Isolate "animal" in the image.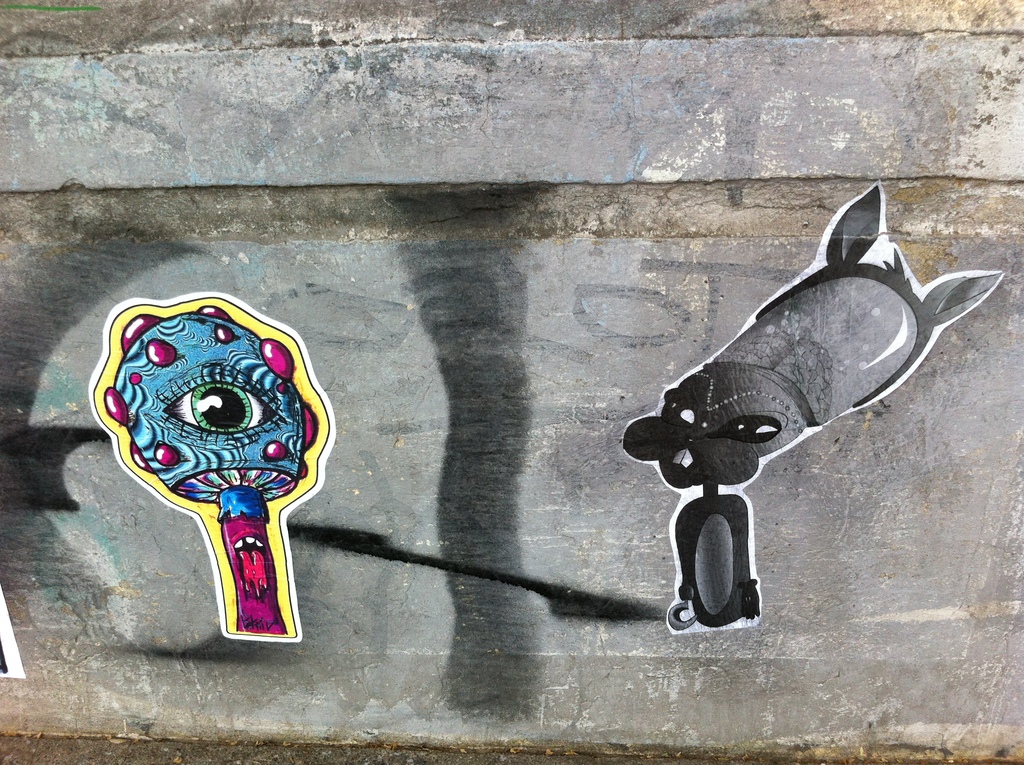
Isolated region: bbox(627, 185, 1009, 493).
